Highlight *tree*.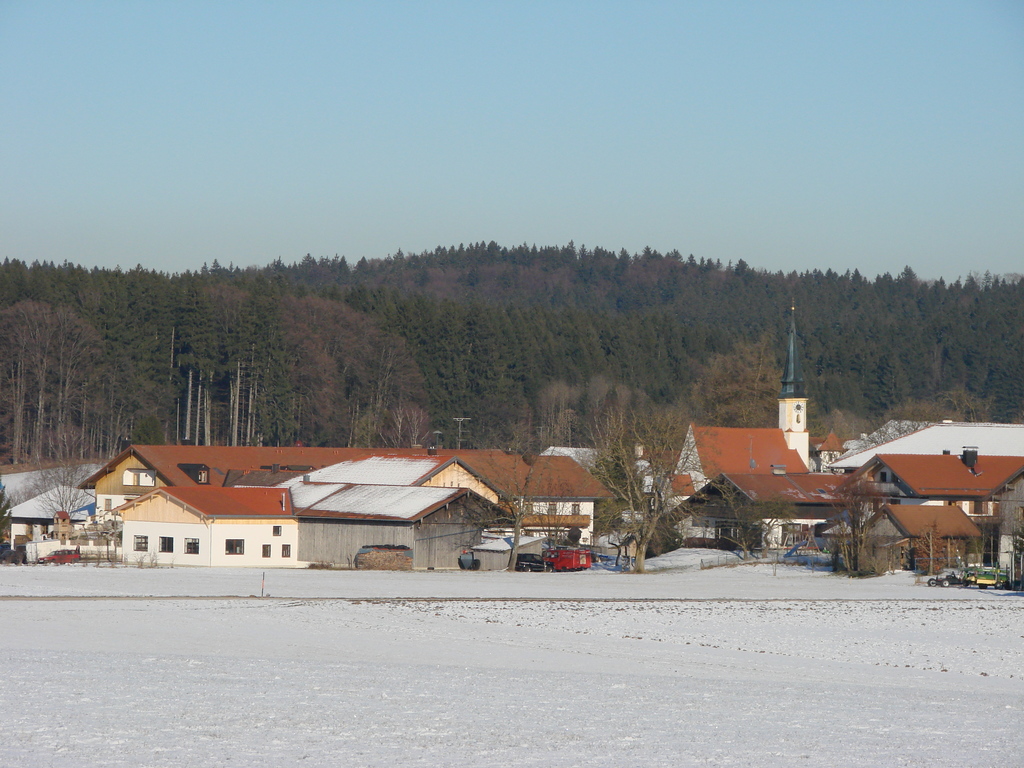
Highlighted region: l=697, t=483, r=801, b=566.
